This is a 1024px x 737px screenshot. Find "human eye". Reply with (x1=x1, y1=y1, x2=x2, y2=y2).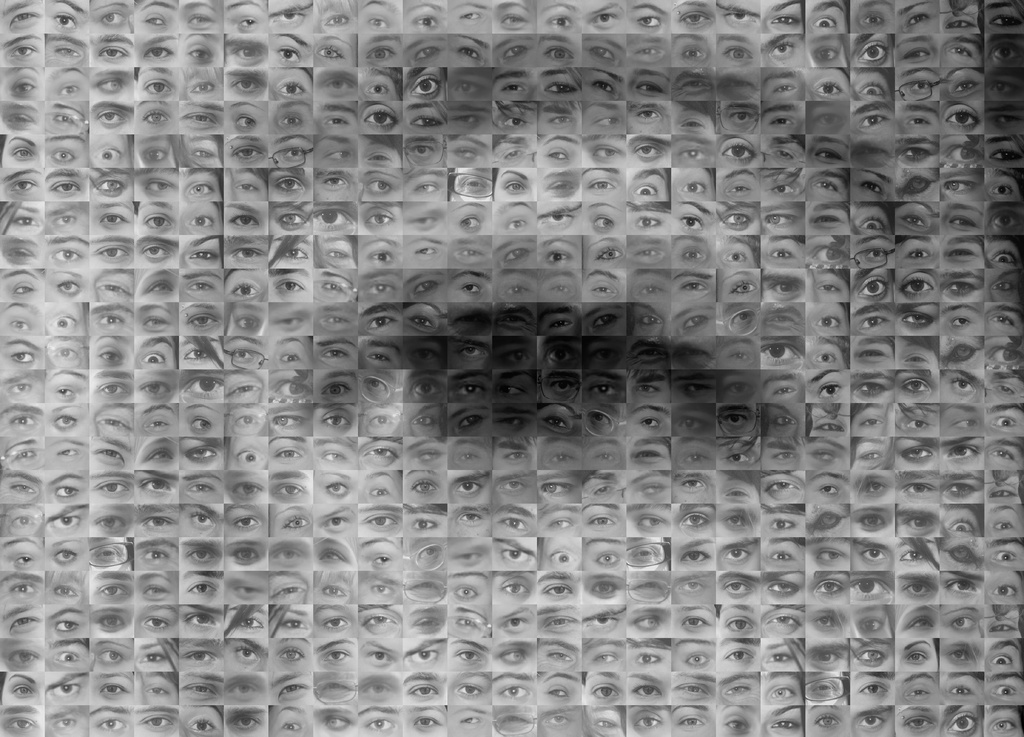
(x1=951, y1=414, x2=979, y2=431).
